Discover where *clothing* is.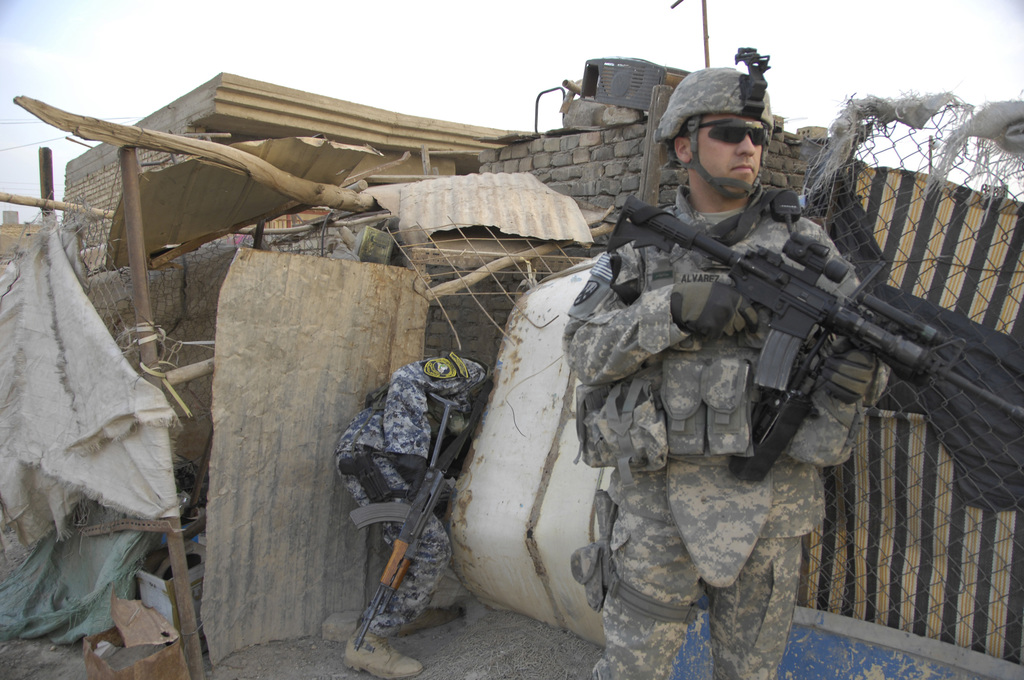
Discovered at 687, 110, 763, 205.
